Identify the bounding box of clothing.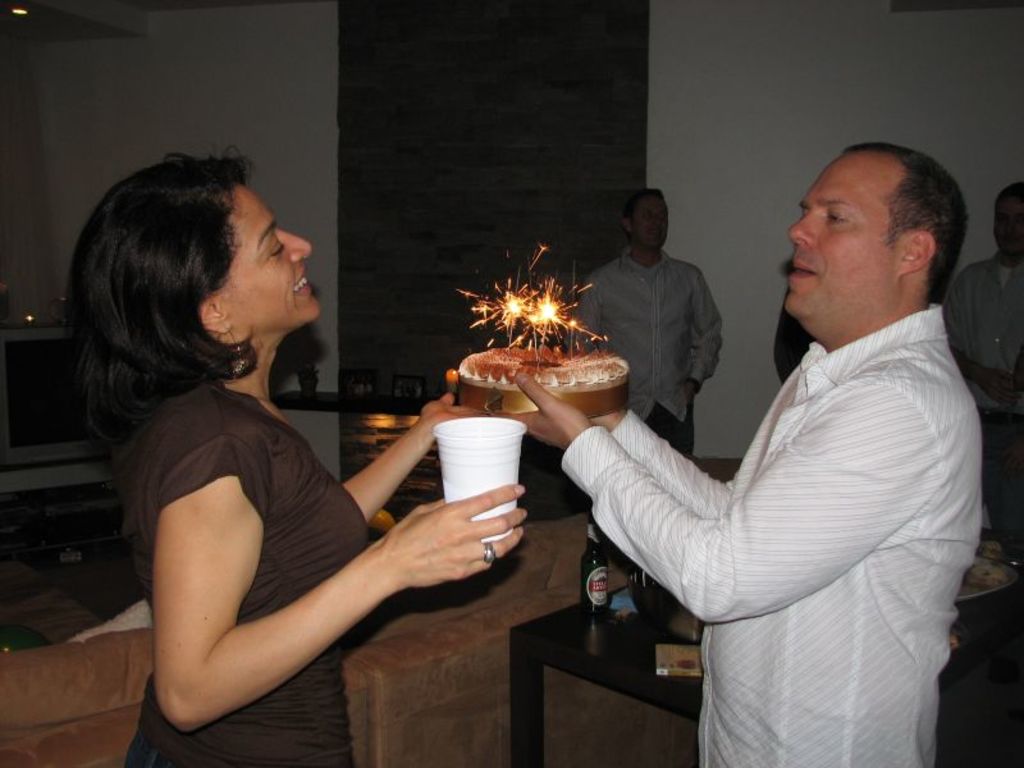
{"x1": 579, "y1": 247, "x2": 724, "y2": 470}.
